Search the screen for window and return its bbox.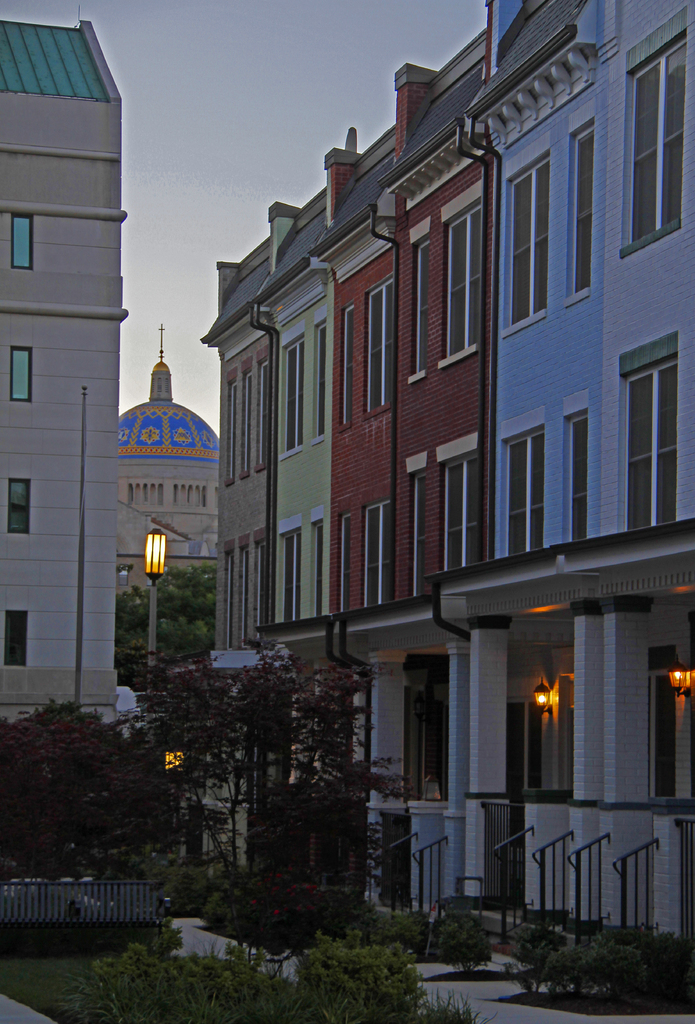
Found: Rect(404, 449, 427, 600).
